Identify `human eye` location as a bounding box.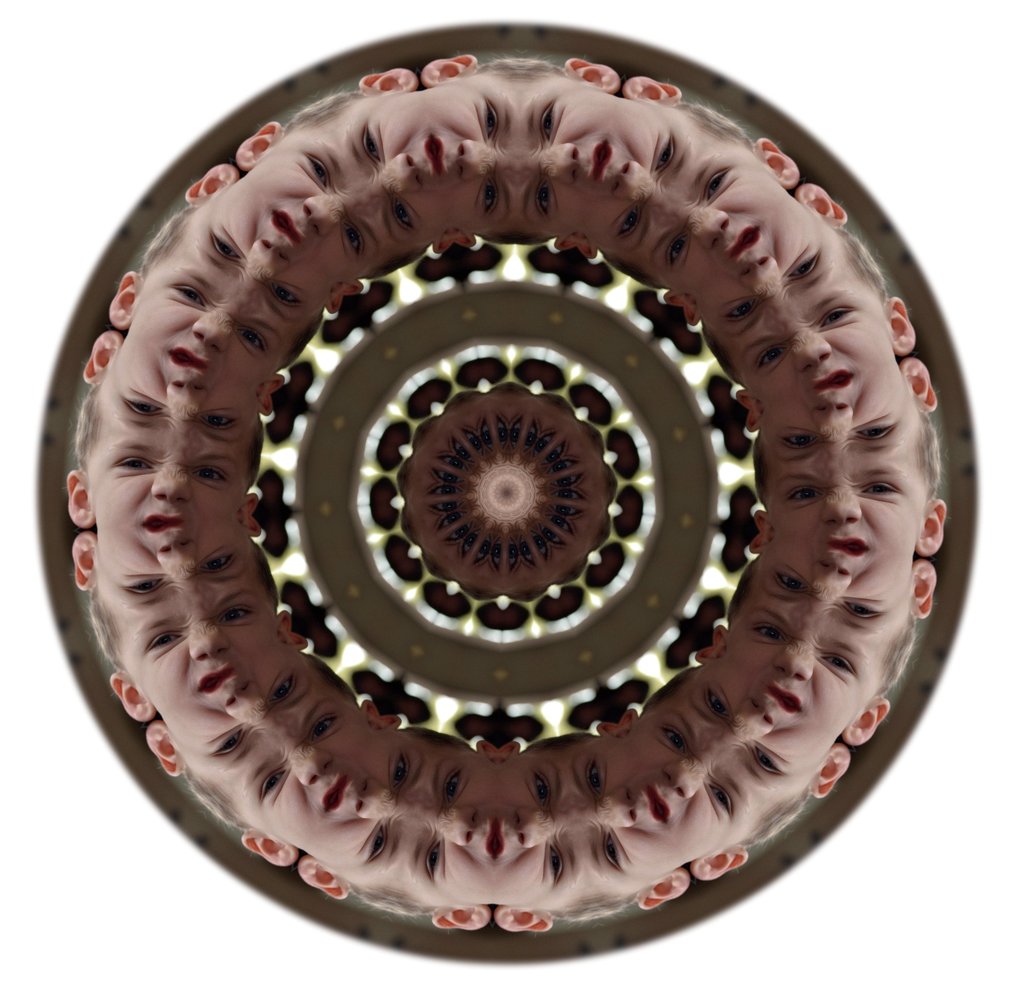
crop(394, 755, 408, 789).
